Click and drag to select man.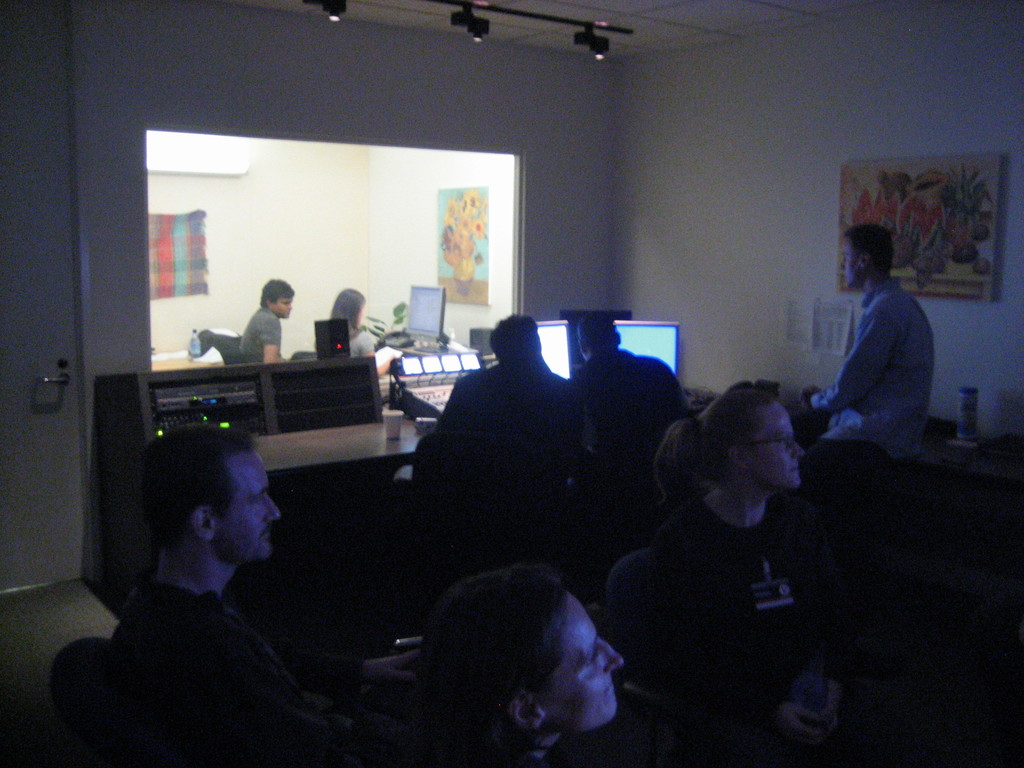
Selection: 419:561:632:762.
